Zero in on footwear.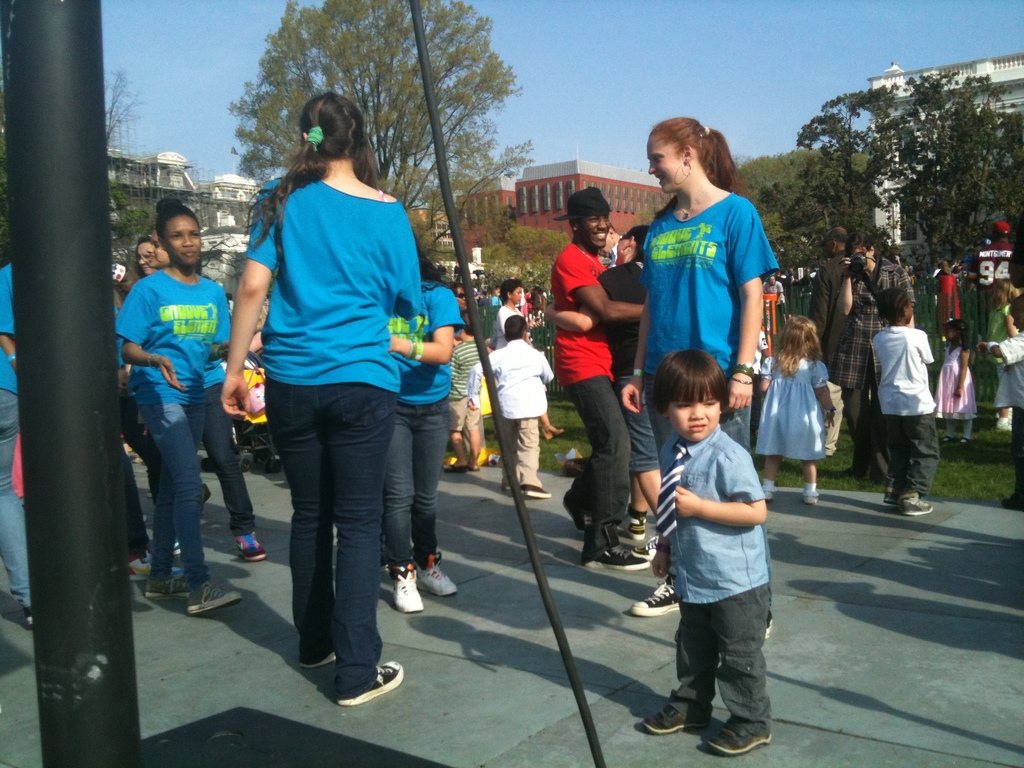
Zeroed in: (506, 484, 551, 499).
